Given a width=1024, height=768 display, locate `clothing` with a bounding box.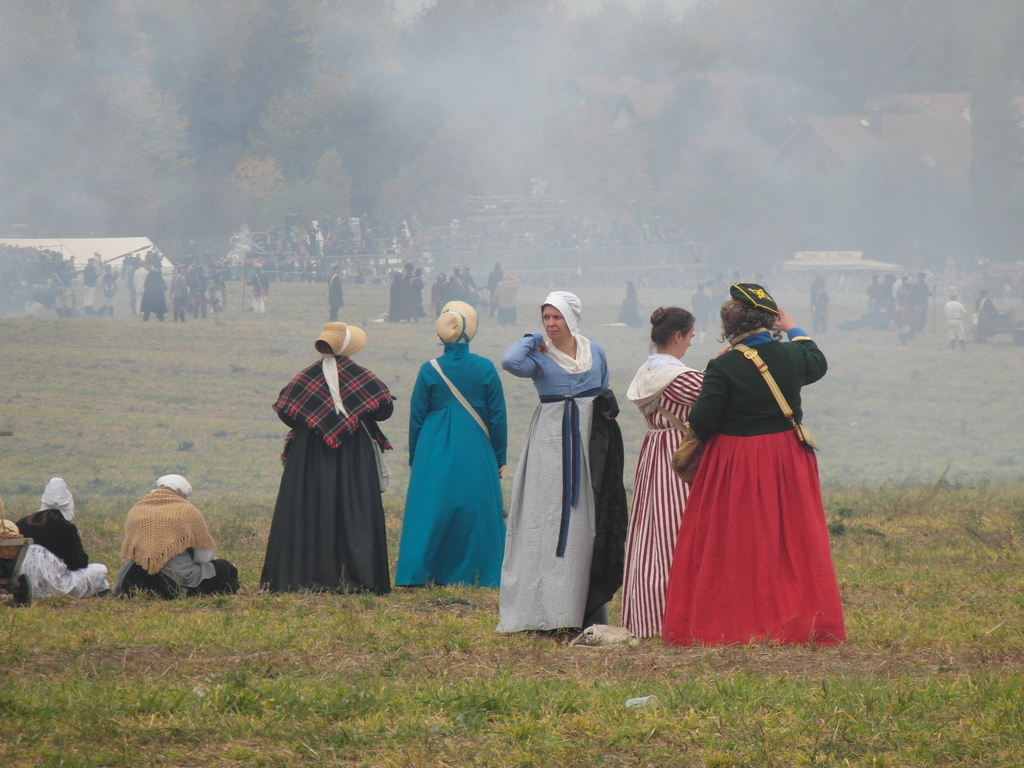
Located: {"left": 137, "top": 268, "right": 149, "bottom": 312}.
